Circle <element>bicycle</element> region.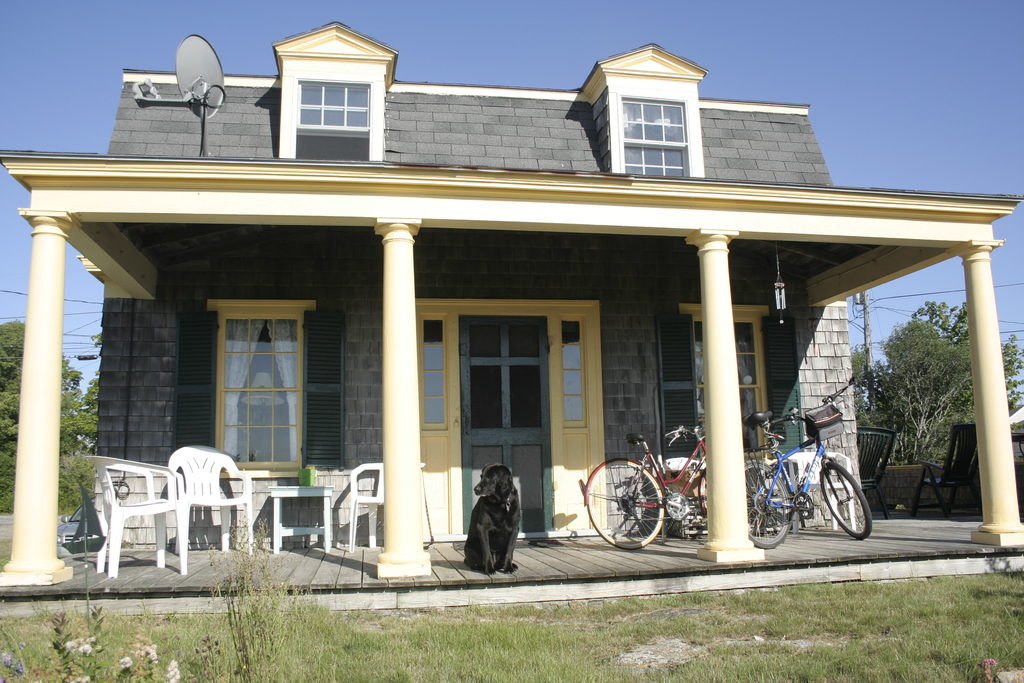
Region: {"x1": 742, "y1": 386, "x2": 874, "y2": 550}.
